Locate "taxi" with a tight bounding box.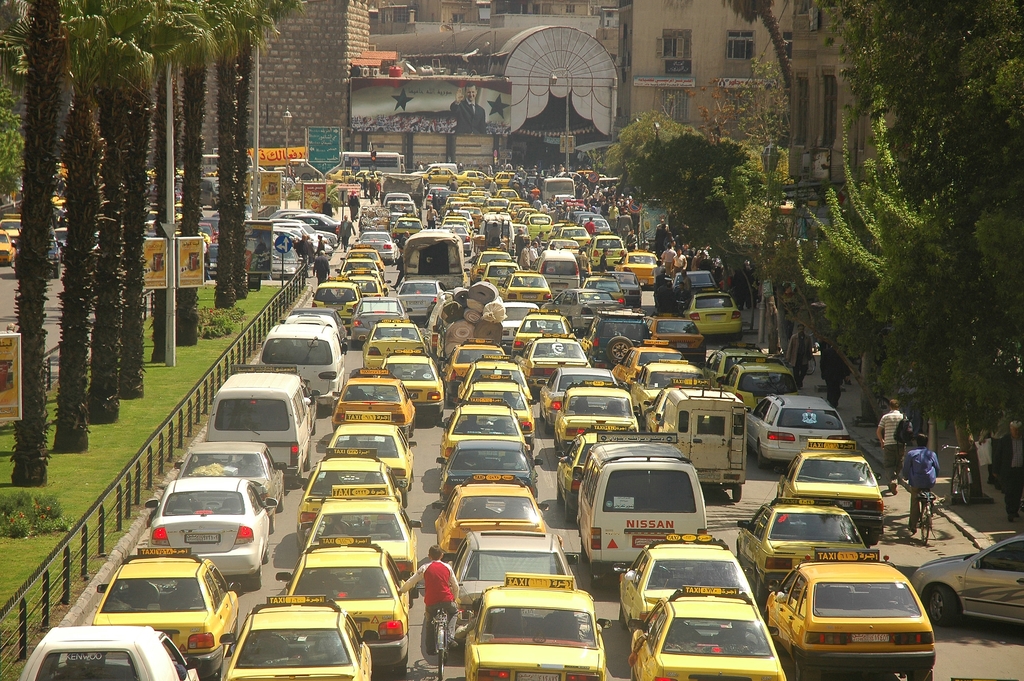
region(92, 549, 241, 680).
